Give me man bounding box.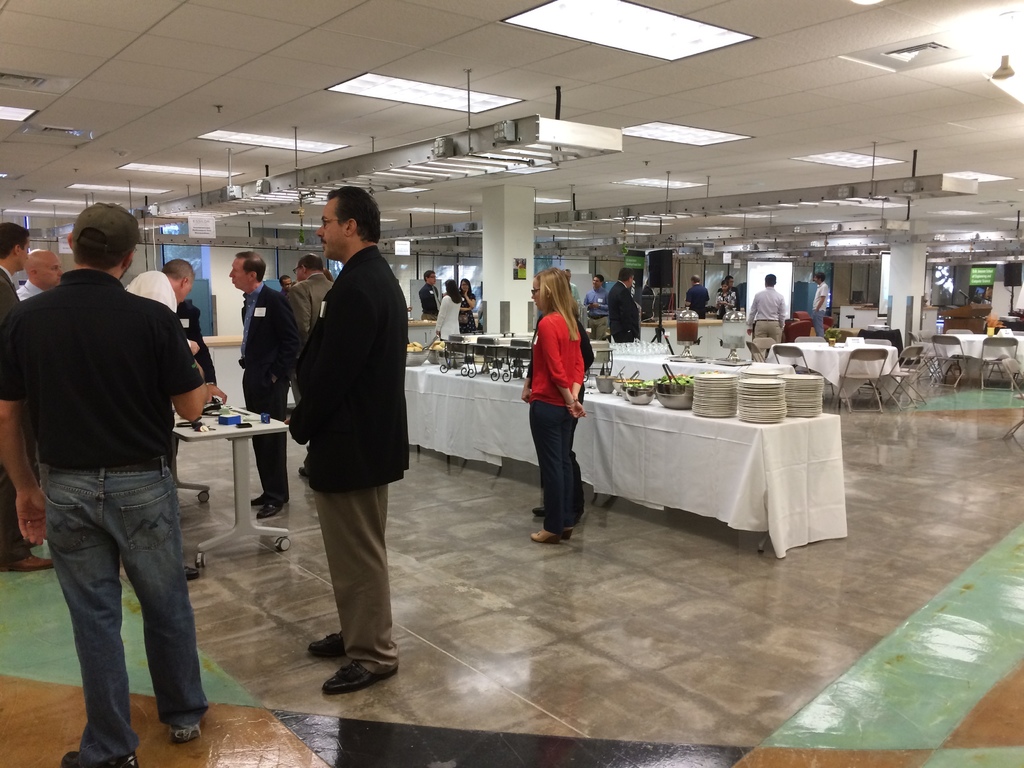
pyautogui.locateOnScreen(228, 248, 287, 520).
